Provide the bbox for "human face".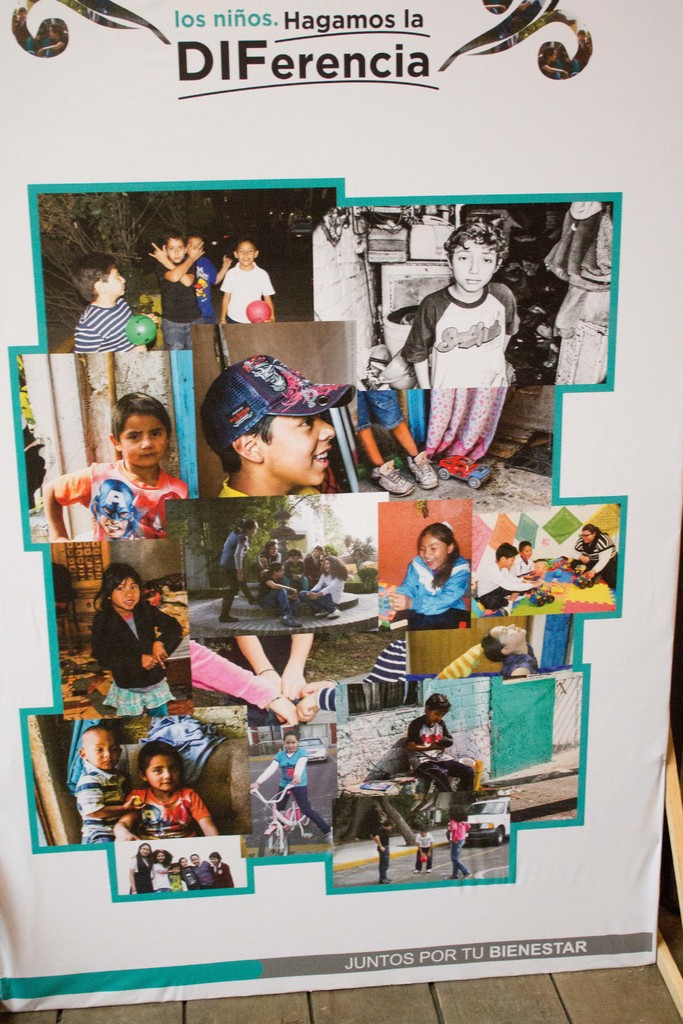
[502, 555, 514, 571].
